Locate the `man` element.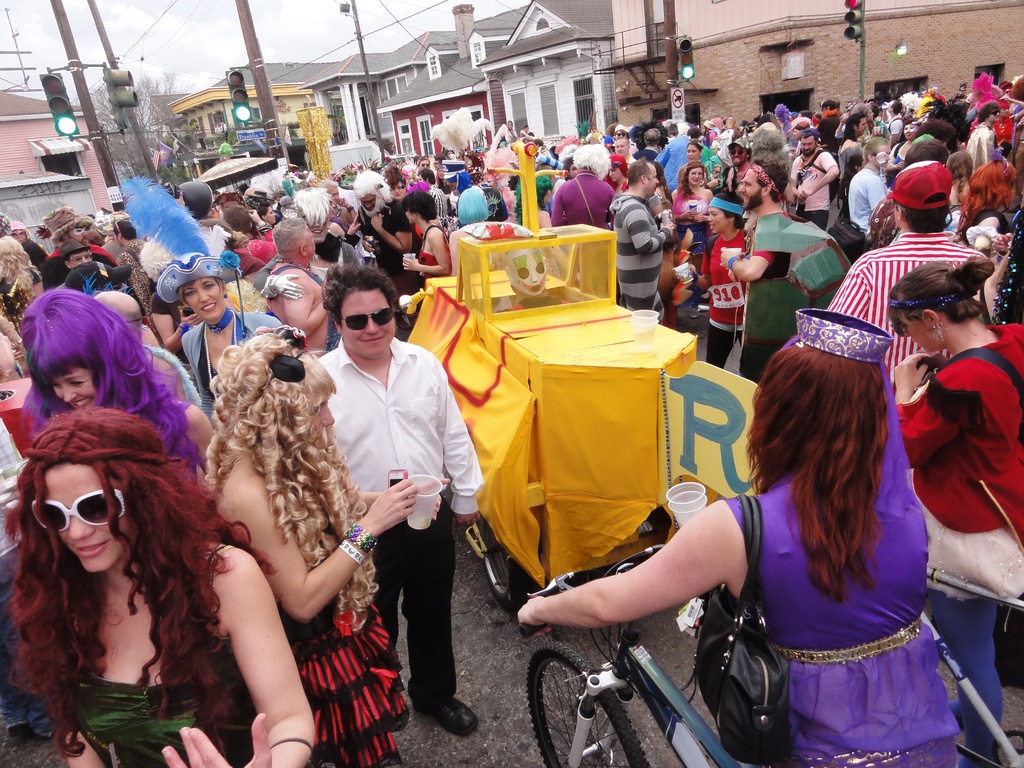
Element bbox: {"x1": 351, "y1": 166, "x2": 412, "y2": 295}.
